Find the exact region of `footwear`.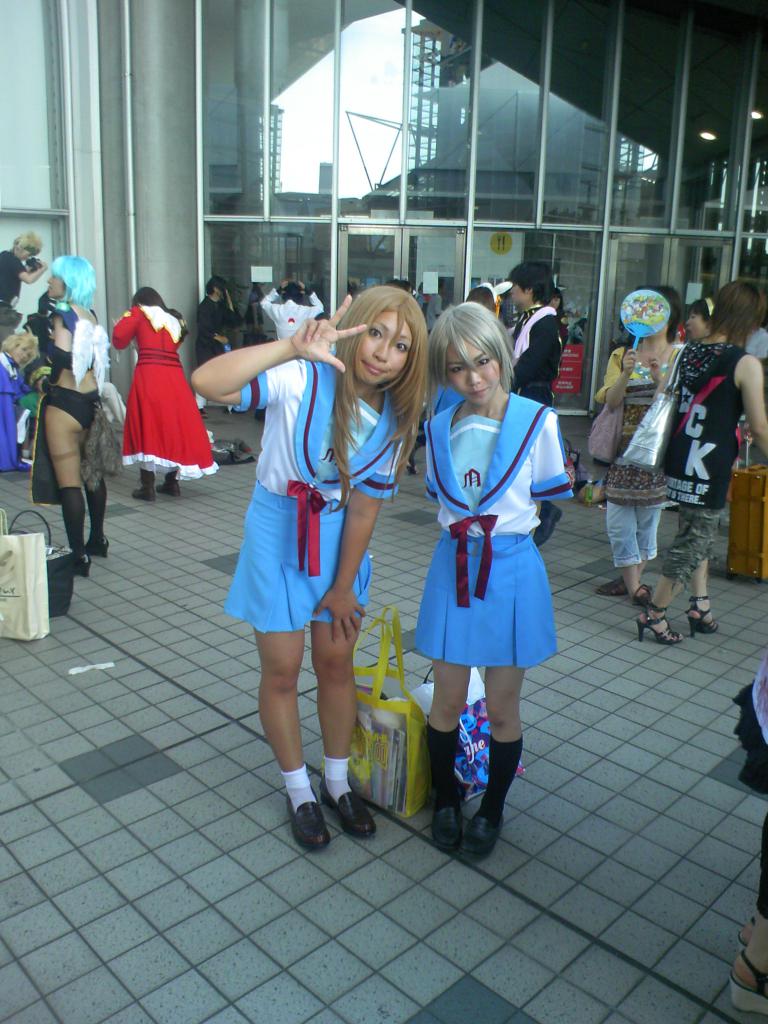
Exact region: x1=591 y1=573 x2=625 y2=596.
